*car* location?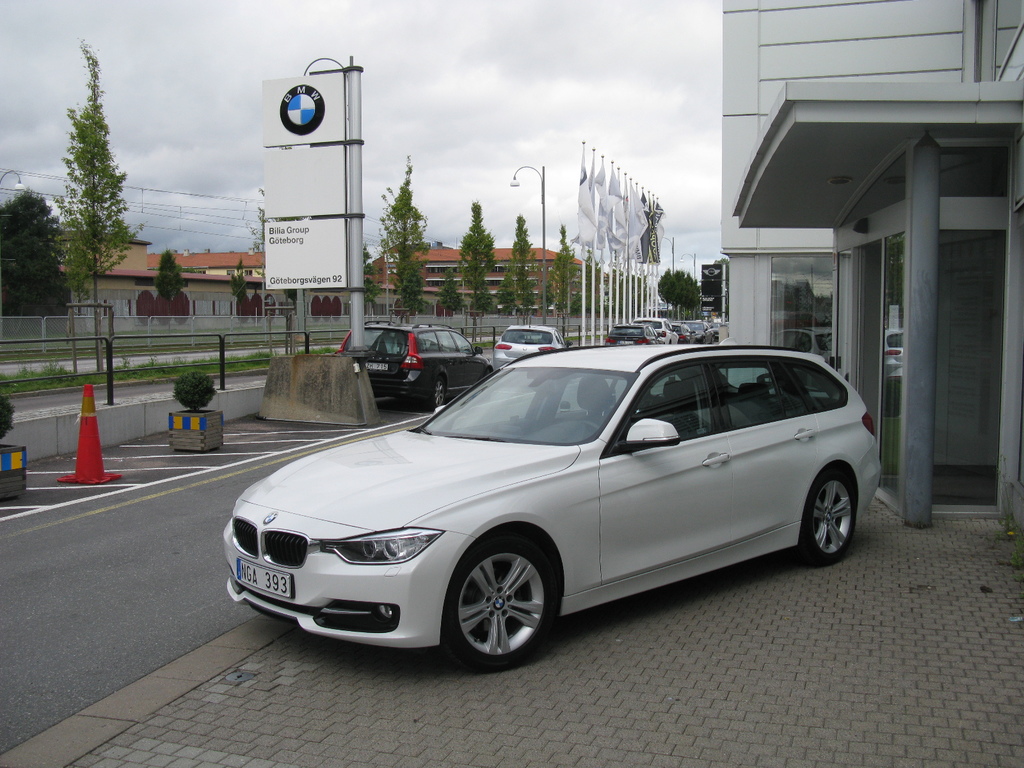
685:319:719:343
